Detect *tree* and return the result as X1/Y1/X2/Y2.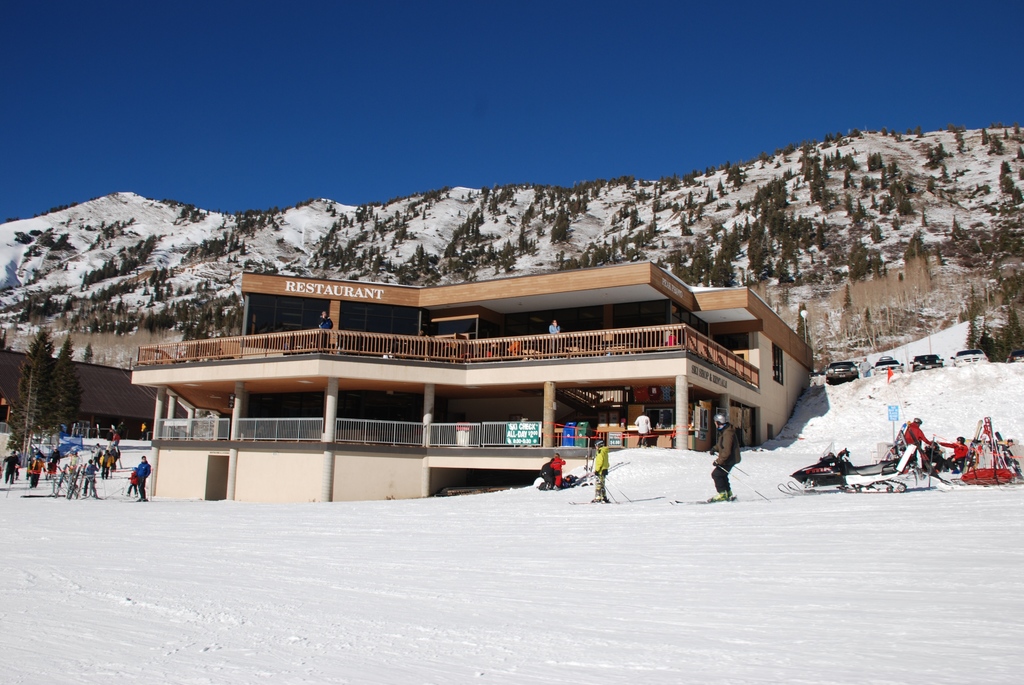
7/317/93/468.
